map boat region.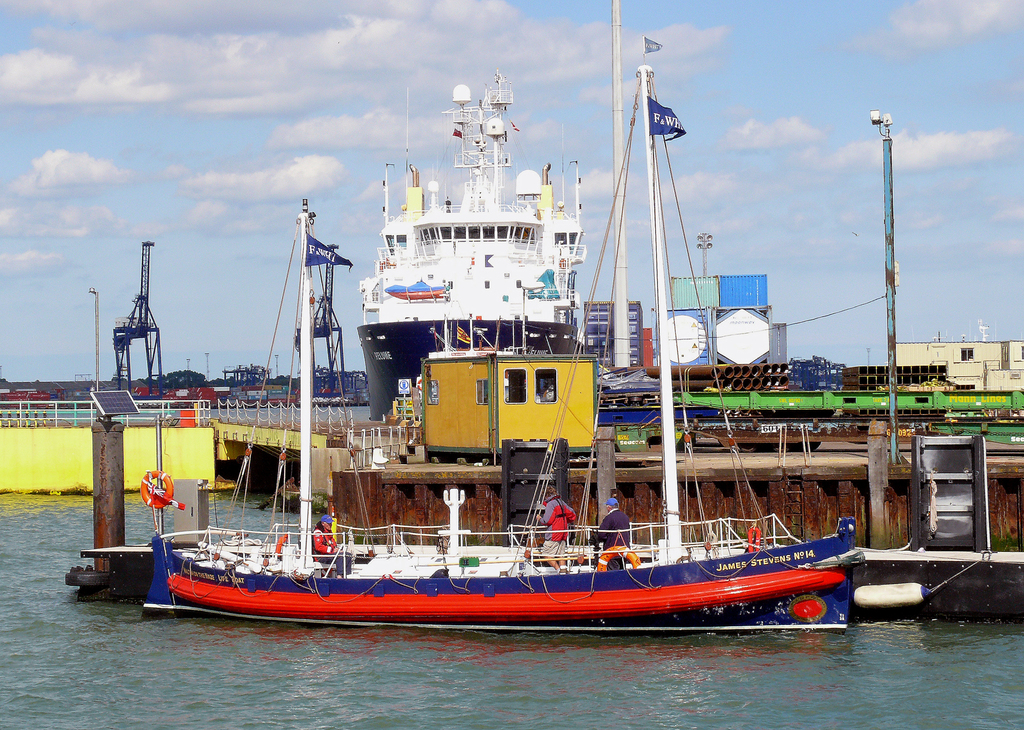
Mapped to [x1=124, y1=55, x2=879, y2=642].
